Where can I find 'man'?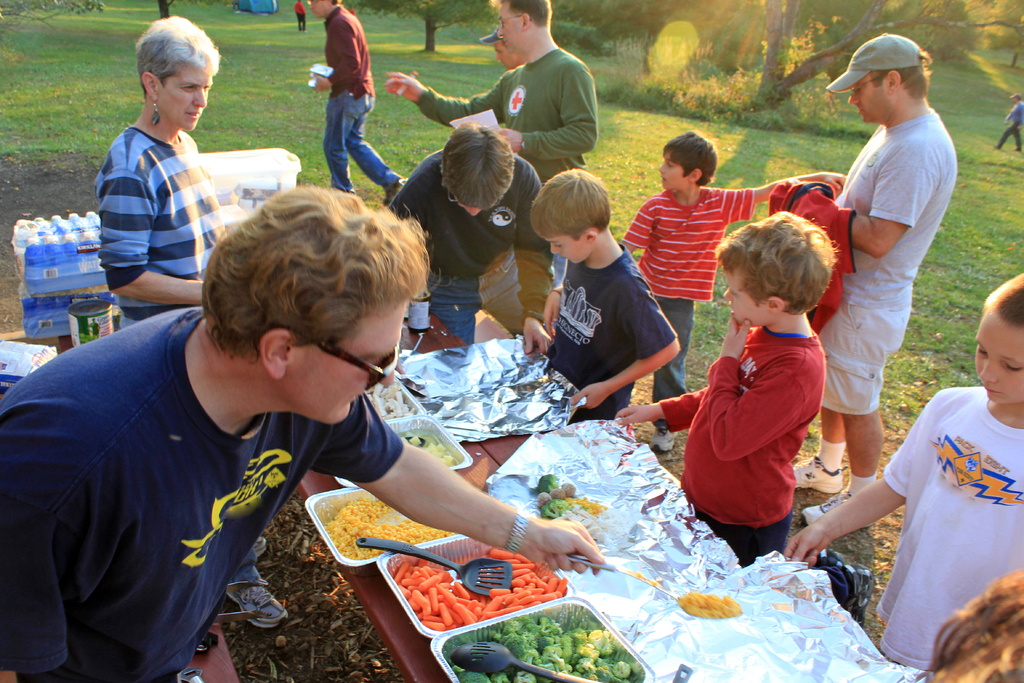
You can find it at l=992, t=80, r=1023, b=161.
